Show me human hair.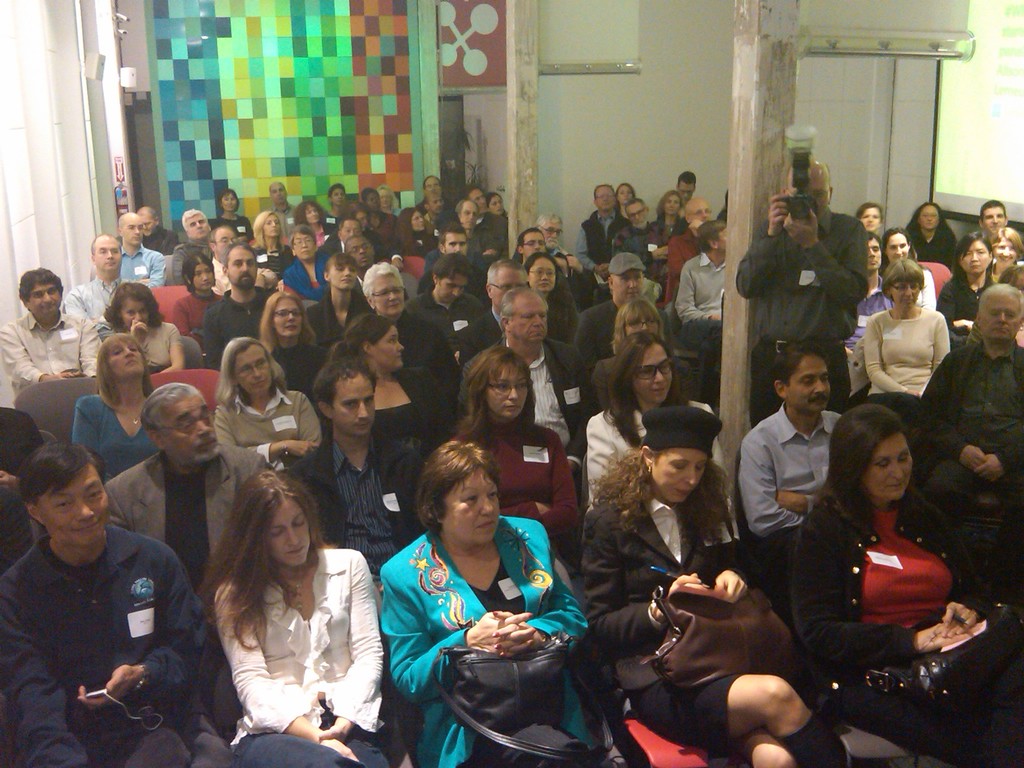
human hair is here: crop(607, 328, 687, 449).
